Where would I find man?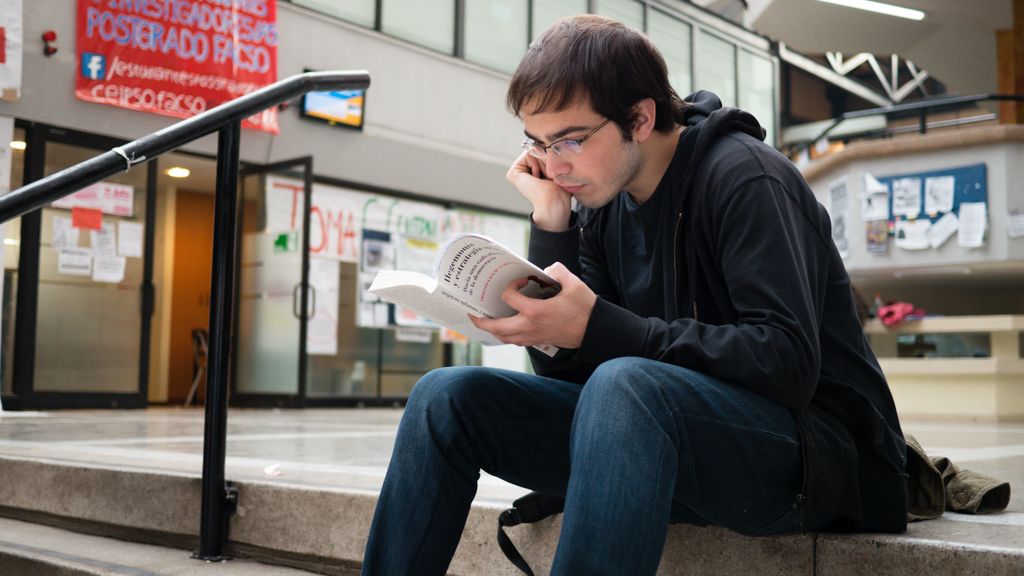
At 363 12 923 575.
